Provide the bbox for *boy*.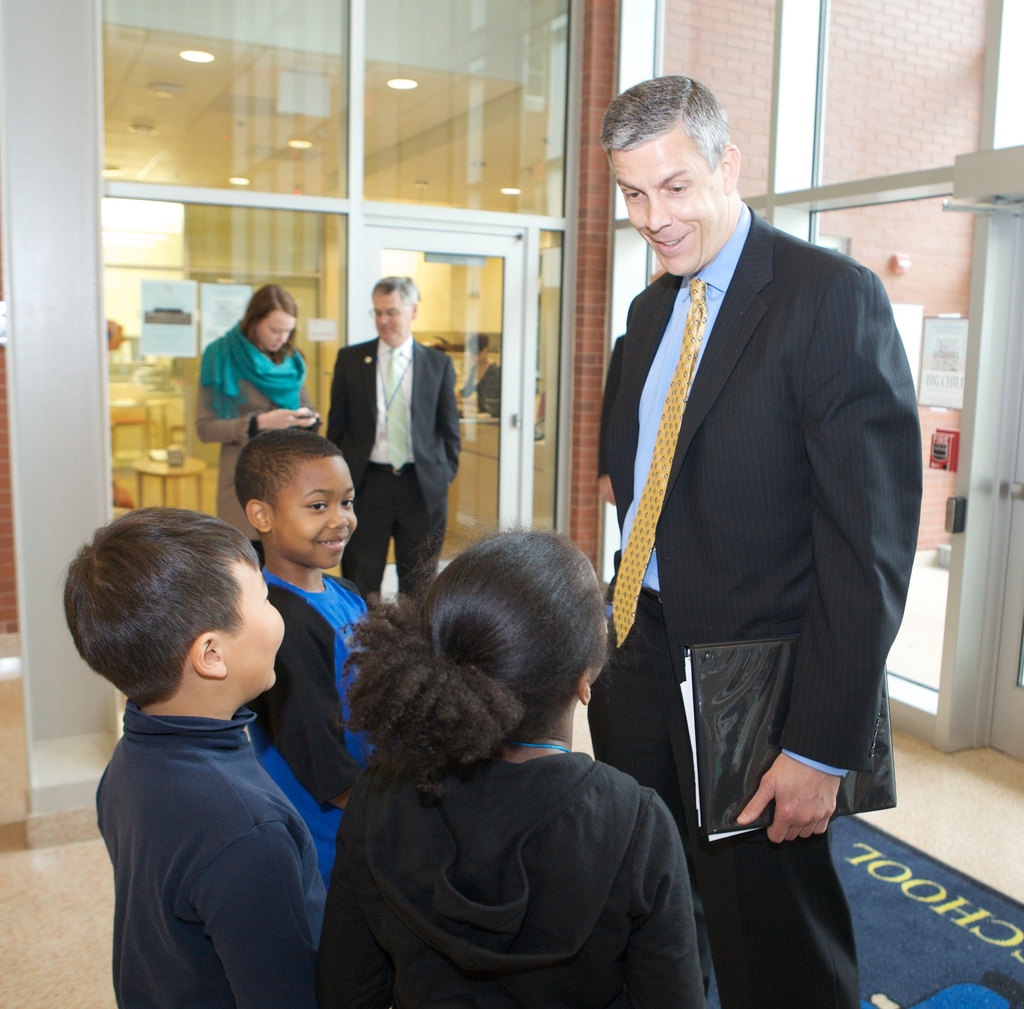
detection(33, 473, 352, 975).
